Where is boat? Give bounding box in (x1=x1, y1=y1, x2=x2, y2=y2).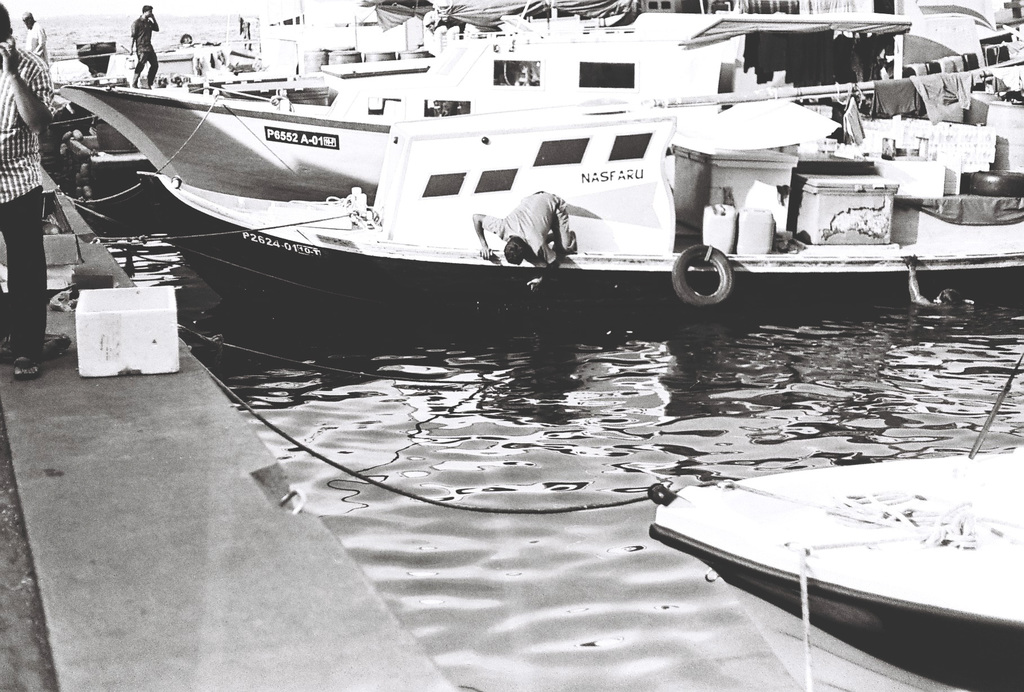
(x1=644, y1=353, x2=1023, y2=691).
